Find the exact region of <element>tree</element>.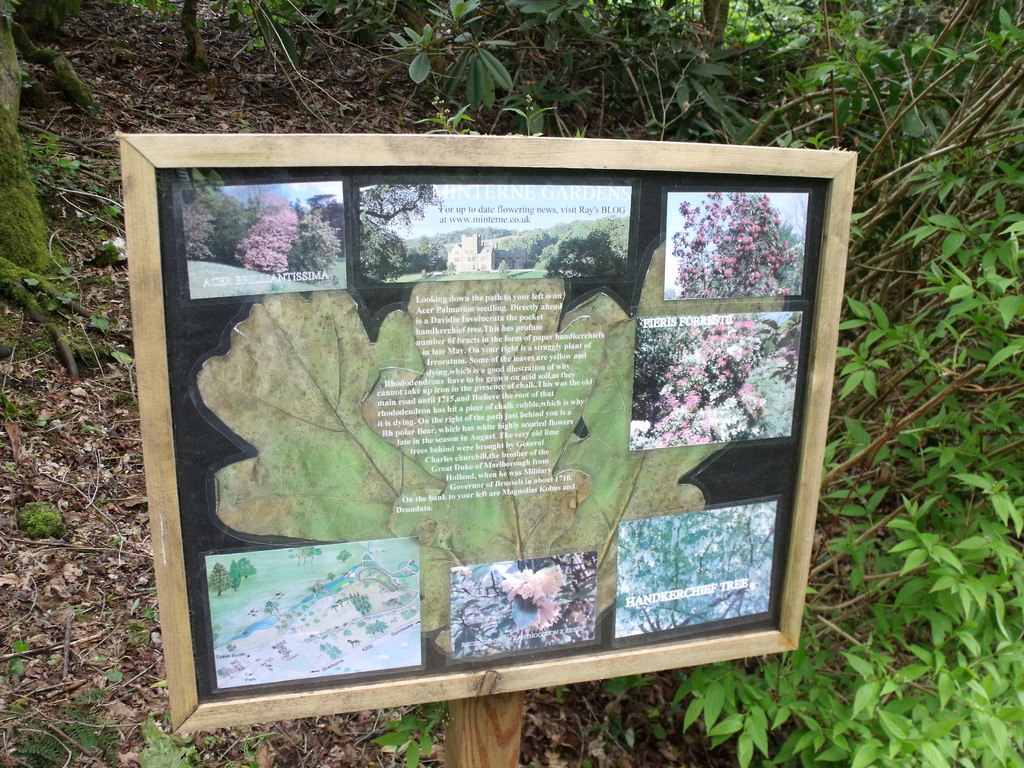
Exact region: (358, 186, 444, 279).
